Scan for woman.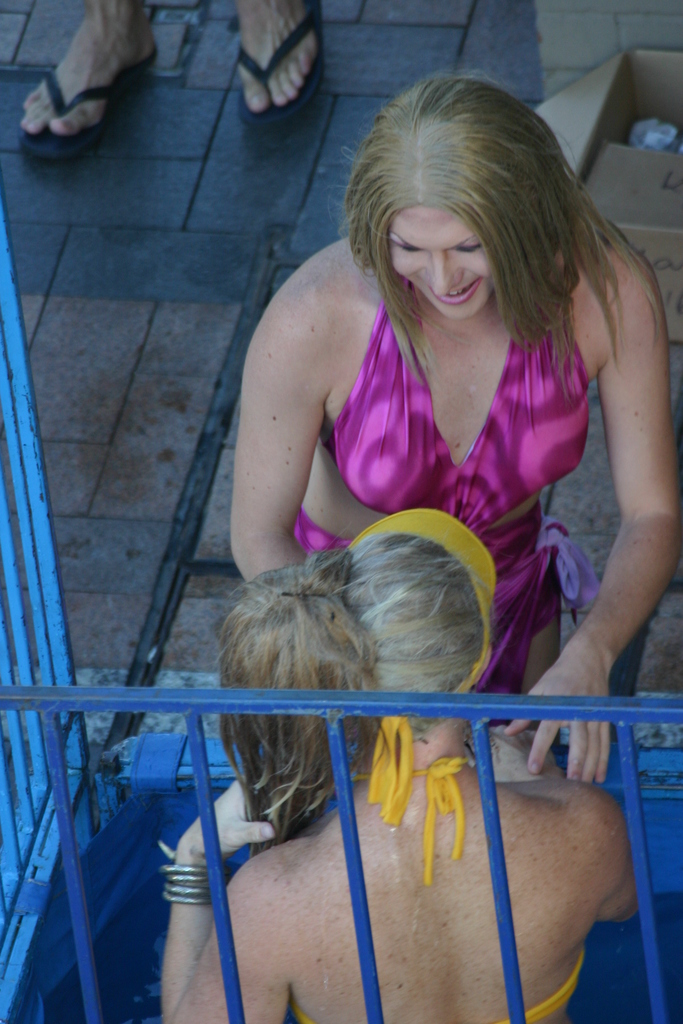
Scan result: select_region(159, 509, 642, 1023).
